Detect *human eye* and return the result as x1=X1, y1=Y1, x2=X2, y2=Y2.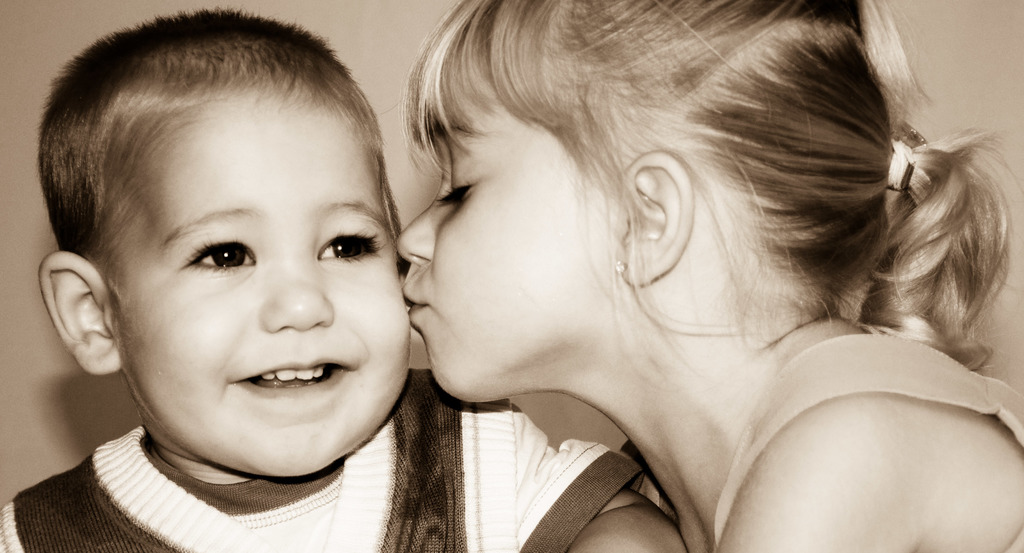
x1=438, y1=169, x2=476, y2=209.
